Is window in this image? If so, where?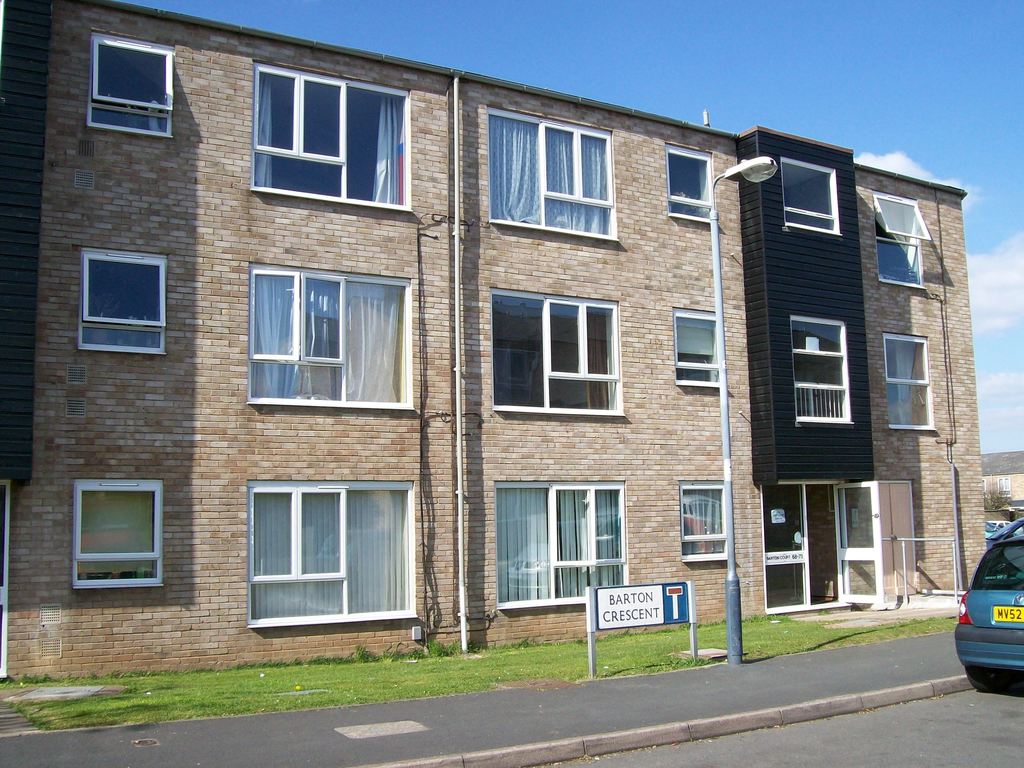
Yes, at select_region(780, 157, 842, 233).
